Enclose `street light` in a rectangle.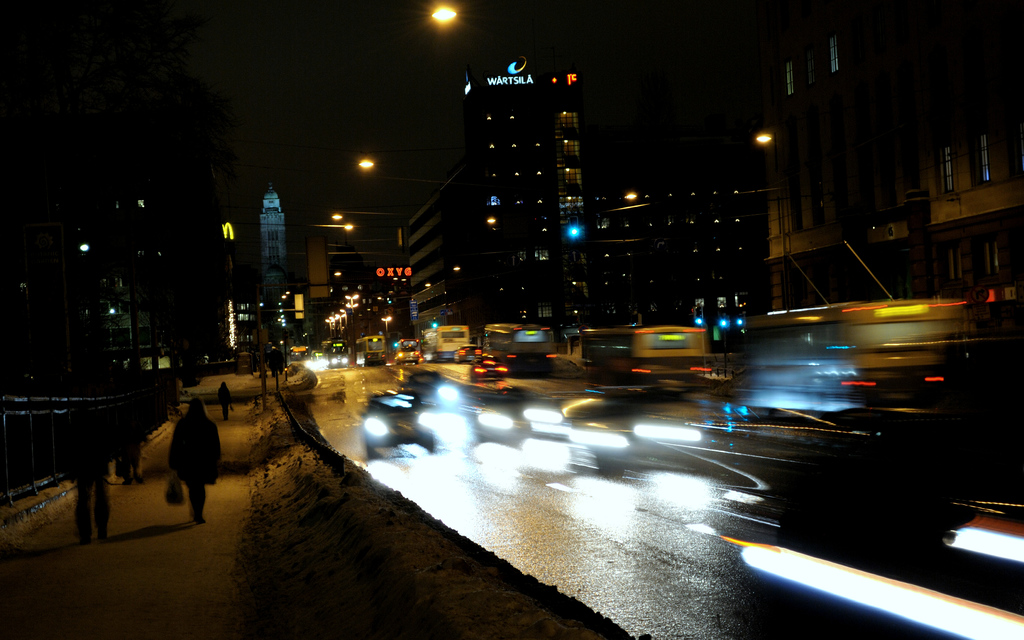
rect(416, 0, 479, 33).
